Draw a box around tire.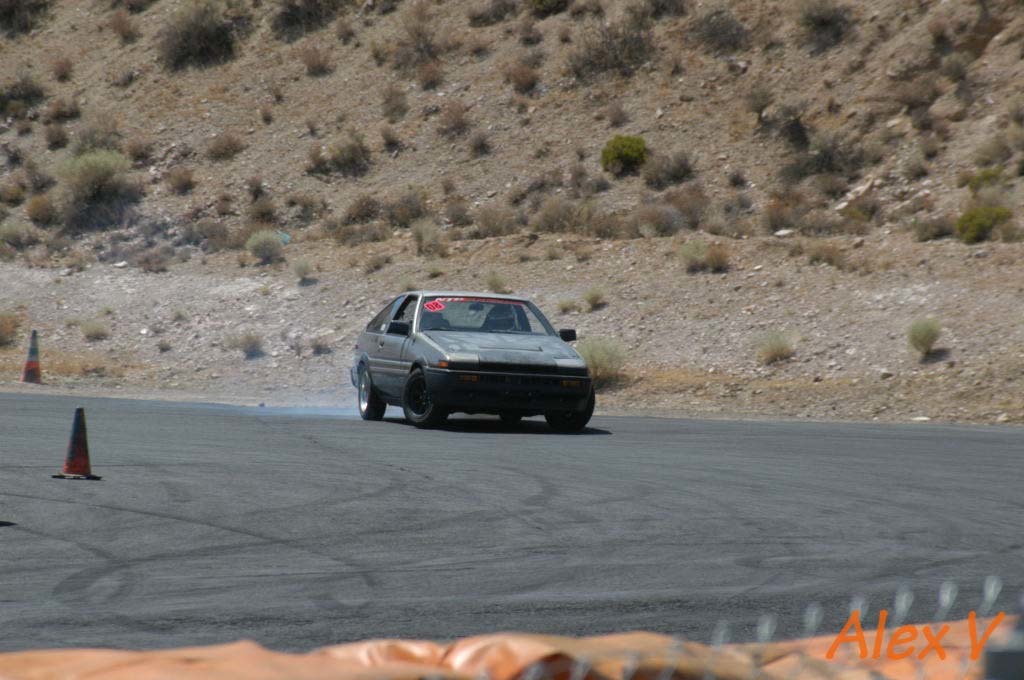
BBox(397, 371, 453, 420).
